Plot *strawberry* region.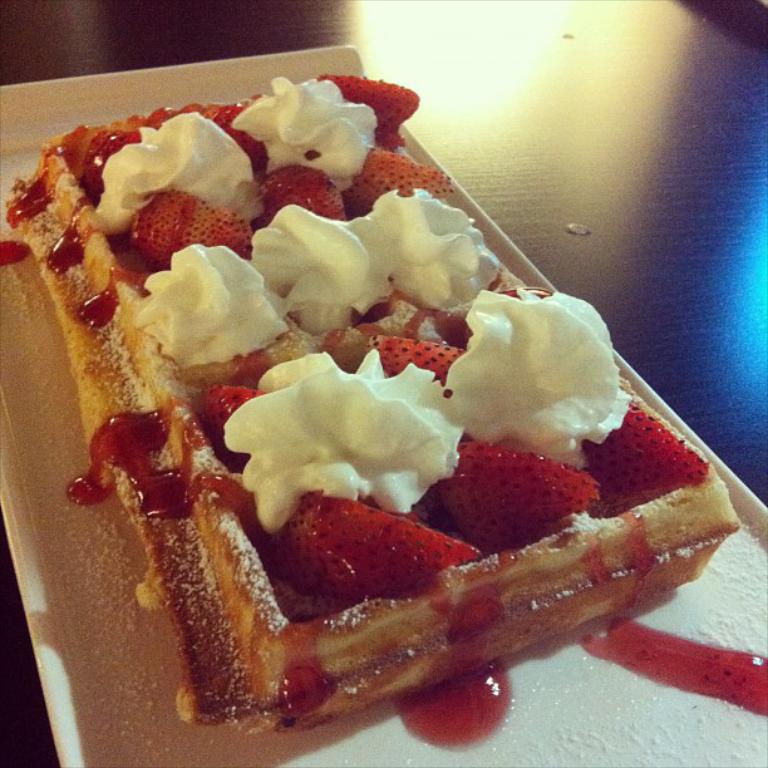
Plotted at Rect(312, 67, 420, 157).
